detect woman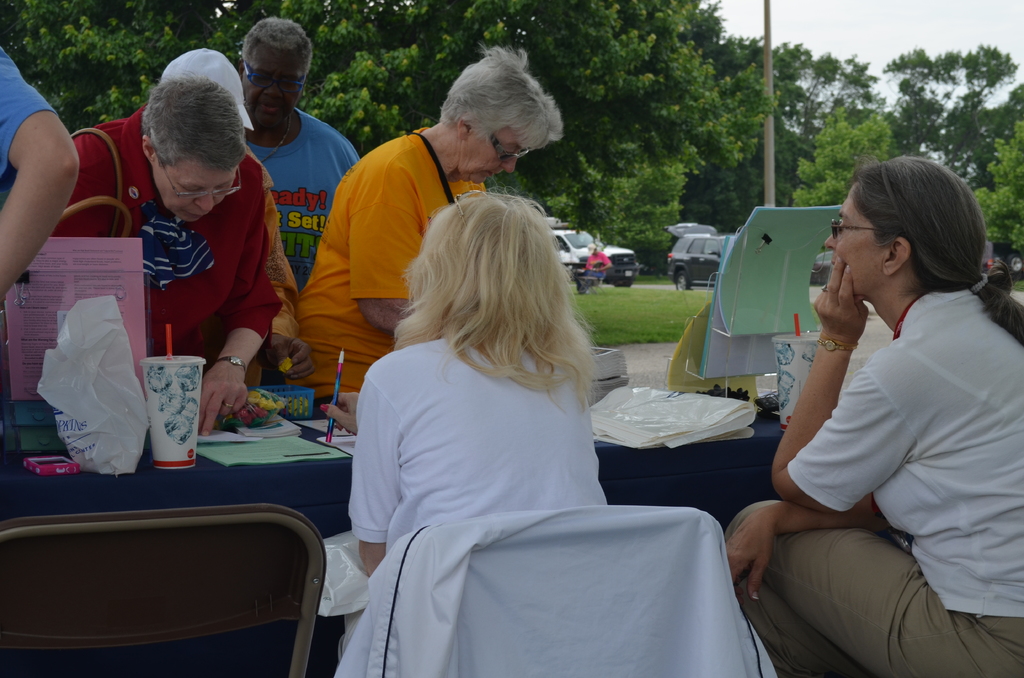
locate(760, 132, 1000, 677)
